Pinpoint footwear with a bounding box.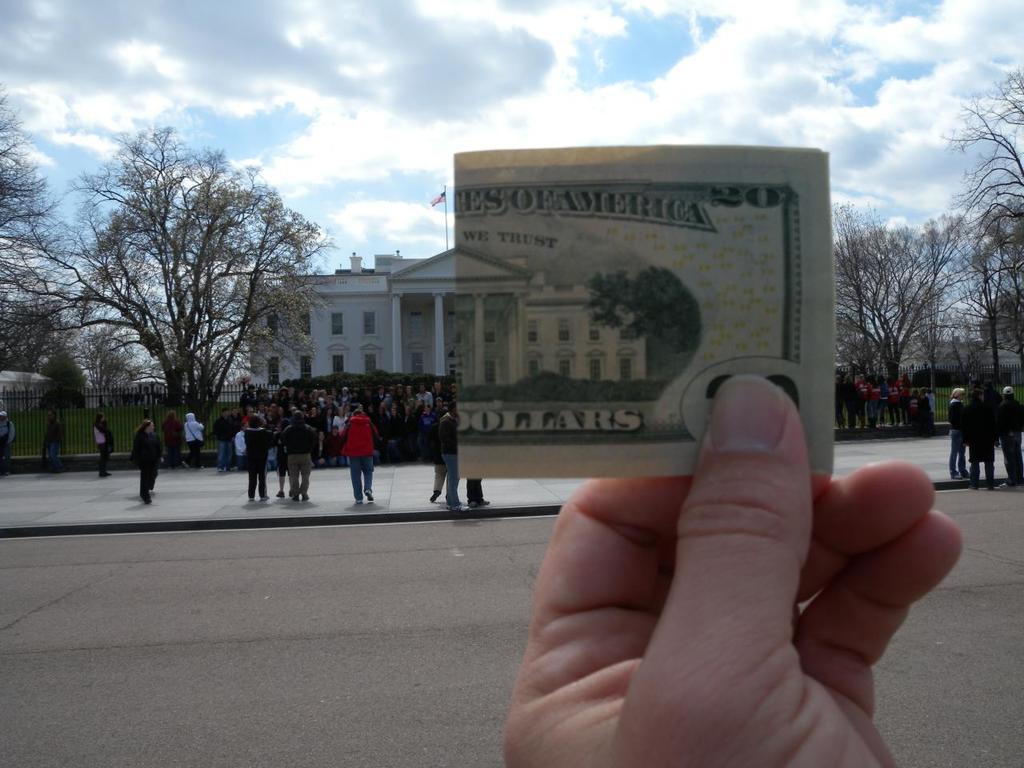
rect(469, 501, 477, 505).
